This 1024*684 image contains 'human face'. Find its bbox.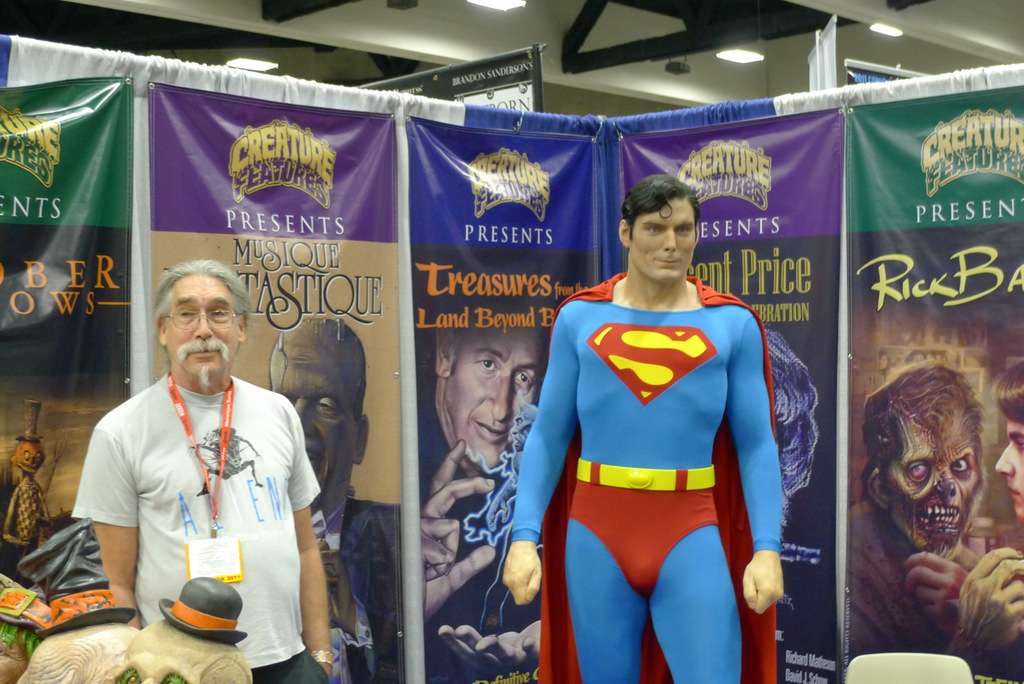
{"left": 447, "top": 305, "right": 546, "bottom": 469}.
